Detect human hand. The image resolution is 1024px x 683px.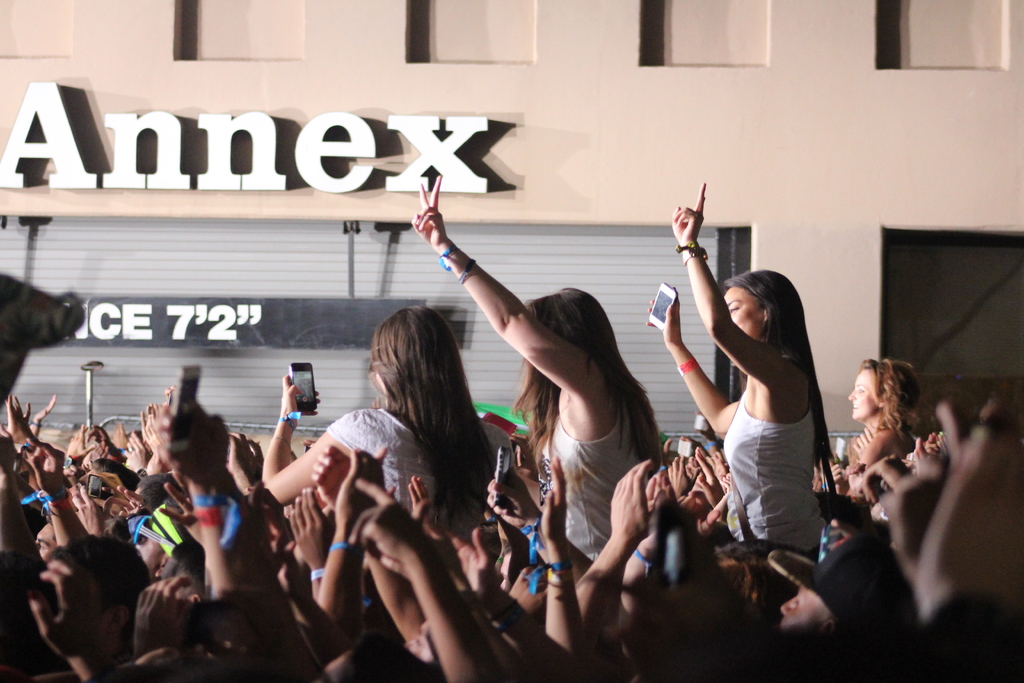
region(440, 525, 502, 603).
